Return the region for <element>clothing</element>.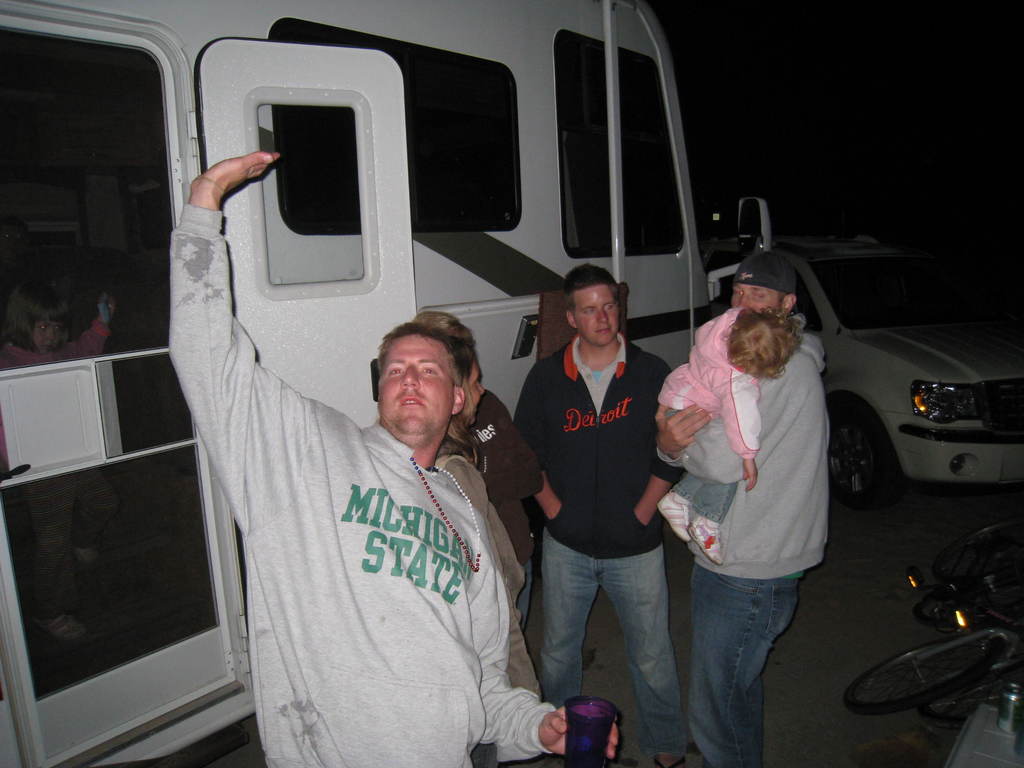
<box>654,292,763,522</box>.
